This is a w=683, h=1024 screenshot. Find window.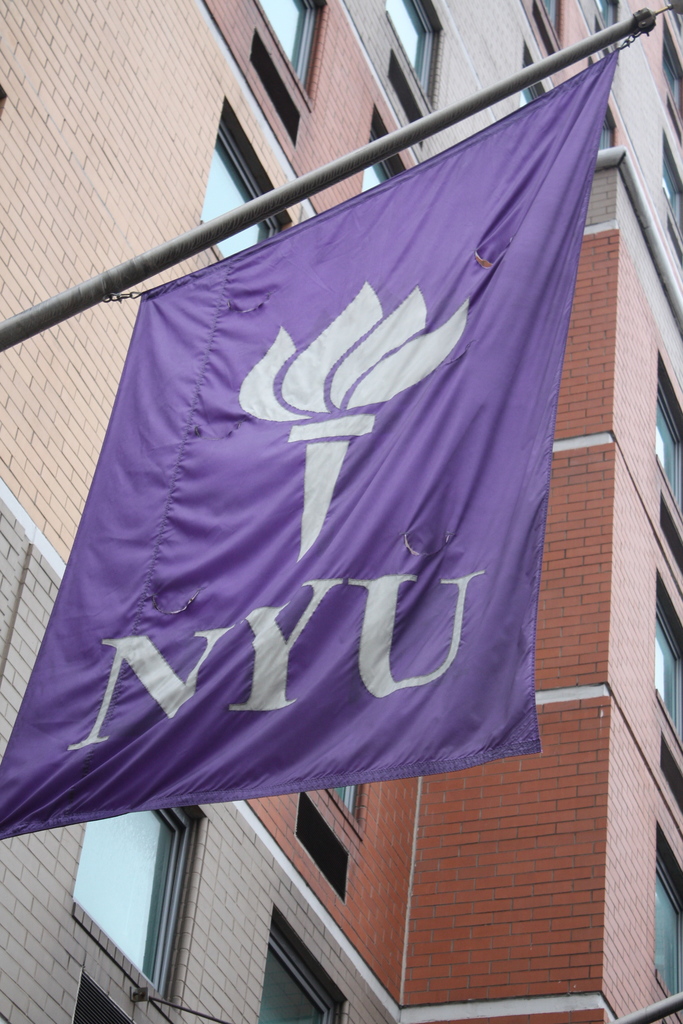
Bounding box: 201,97,295,258.
